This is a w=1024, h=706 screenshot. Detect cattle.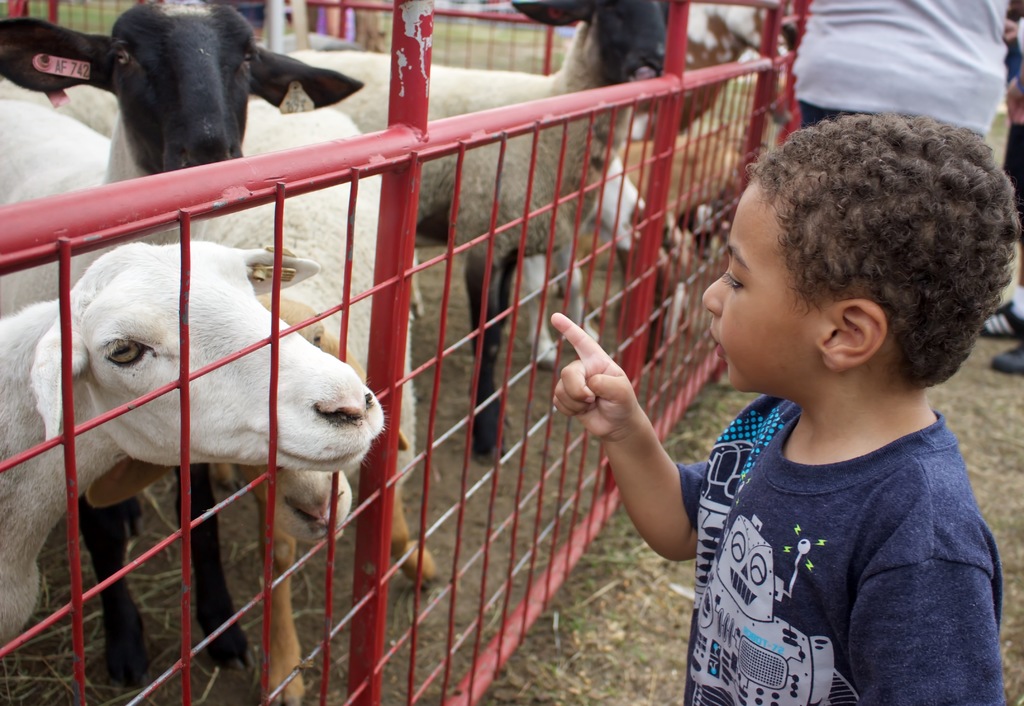
select_region(0, 0, 366, 683).
